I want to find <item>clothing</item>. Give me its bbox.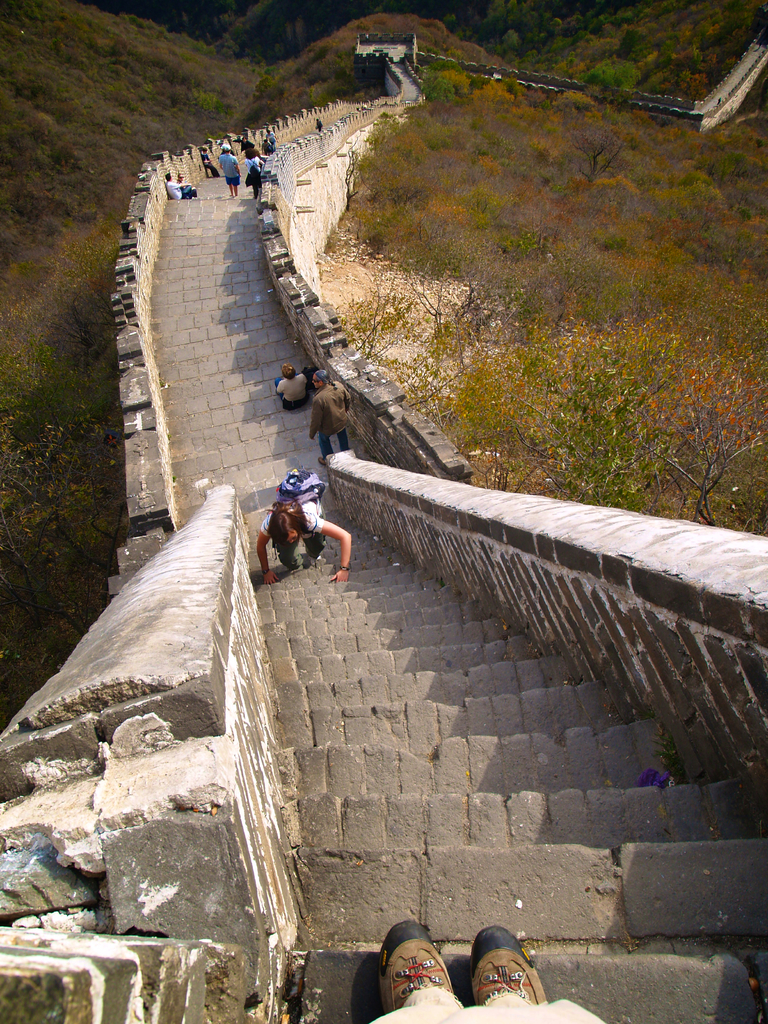
255,486,355,579.
